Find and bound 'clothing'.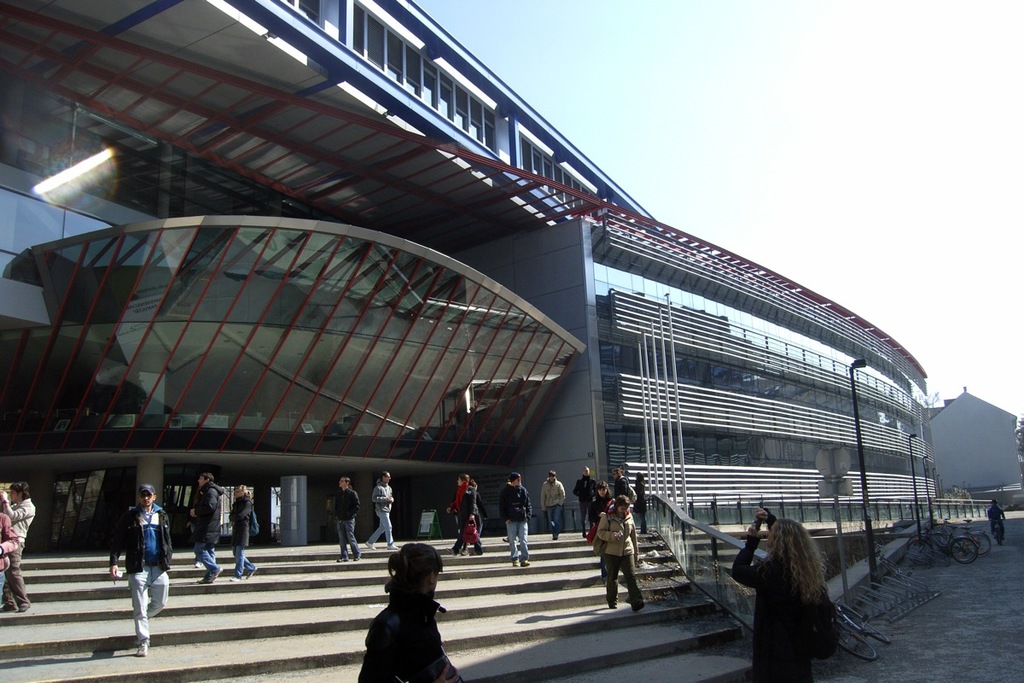
Bound: x1=732 y1=525 x2=823 y2=682.
